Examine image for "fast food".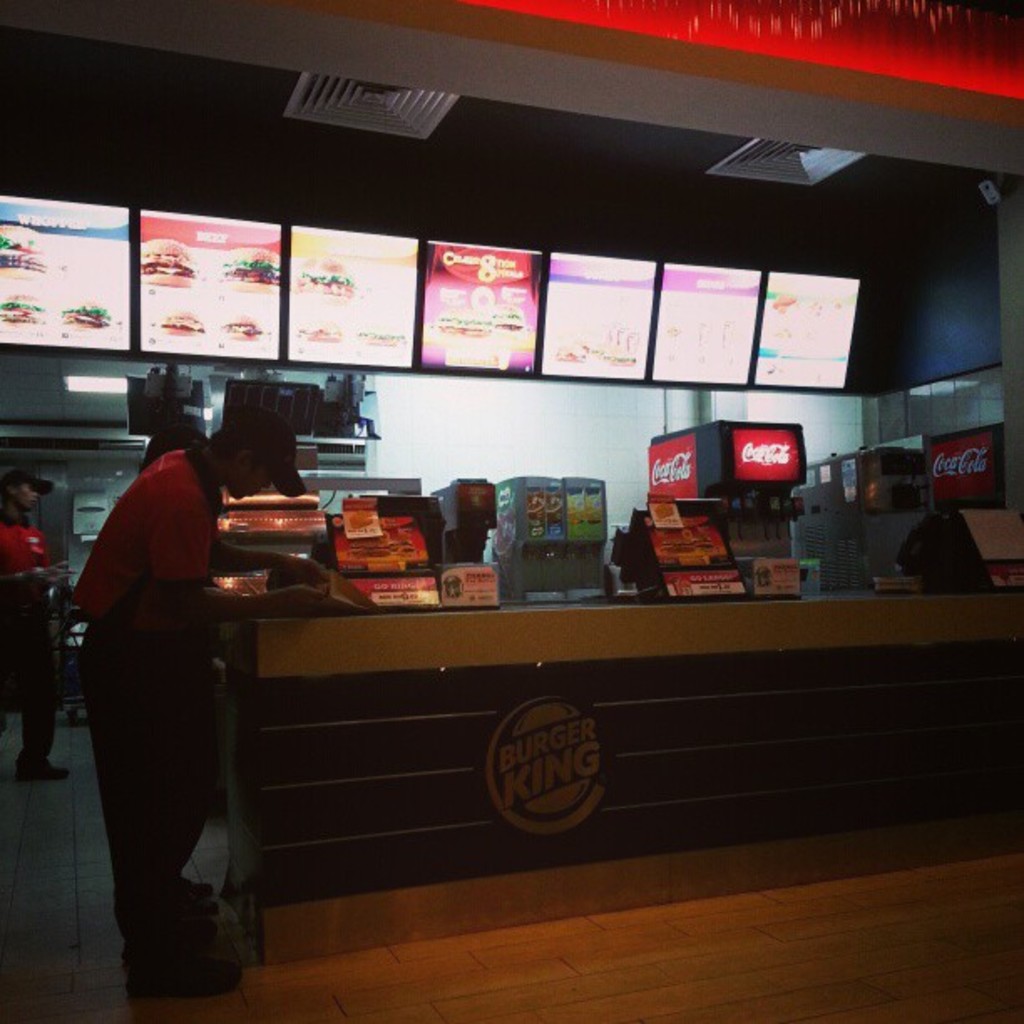
Examination result: Rect(294, 325, 341, 346).
